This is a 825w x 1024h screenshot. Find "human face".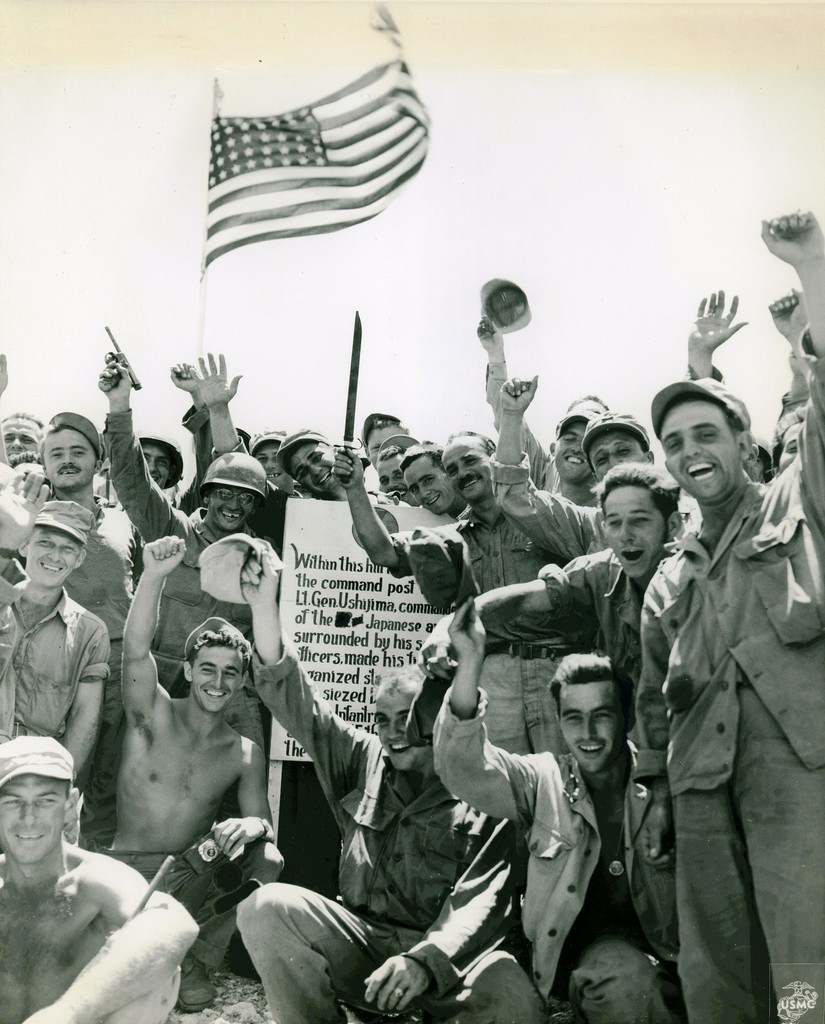
Bounding box: {"left": 209, "top": 488, "right": 258, "bottom": 531}.
